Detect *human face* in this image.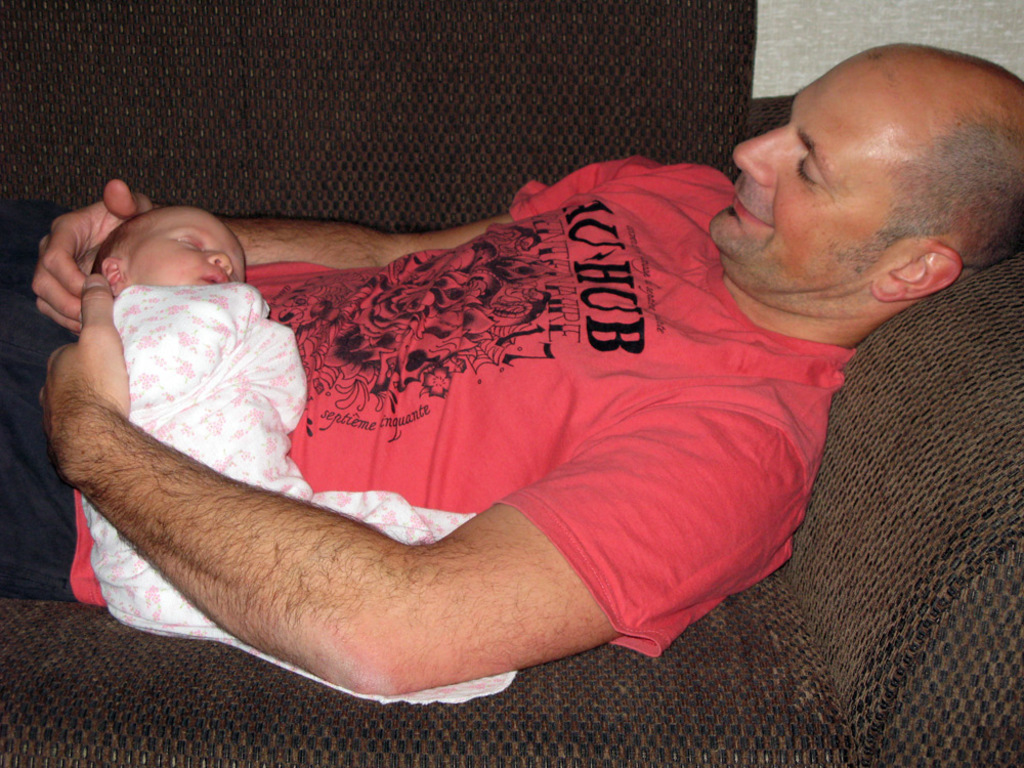
Detection: 710,47,899,289.
